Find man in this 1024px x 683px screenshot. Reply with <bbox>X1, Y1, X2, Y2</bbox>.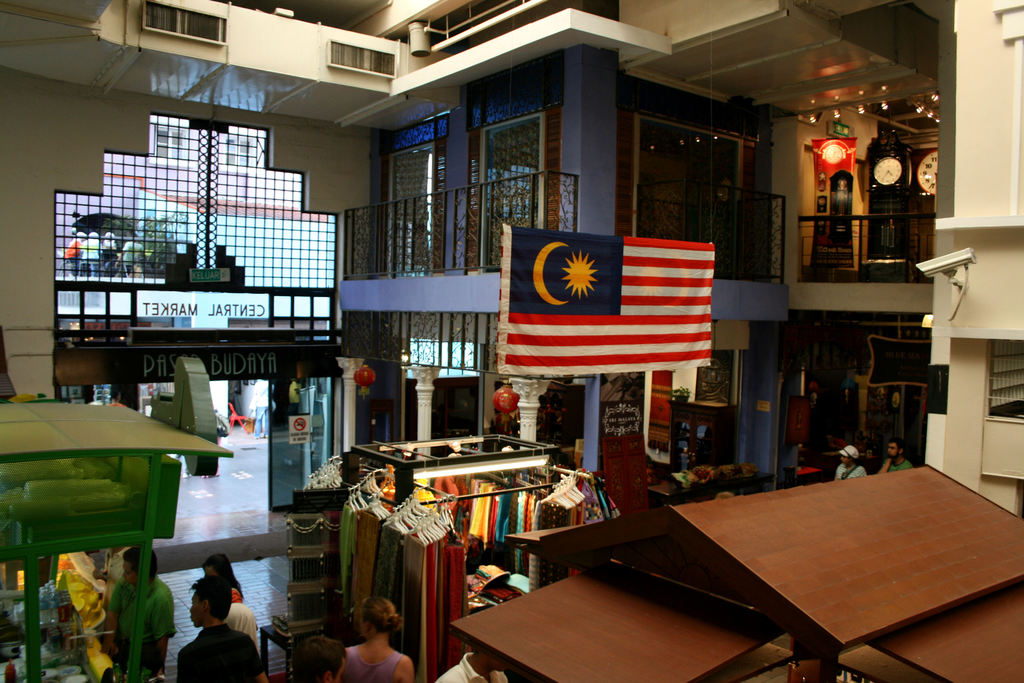
<bbox>879, 440, 912, 470</bbox>.
